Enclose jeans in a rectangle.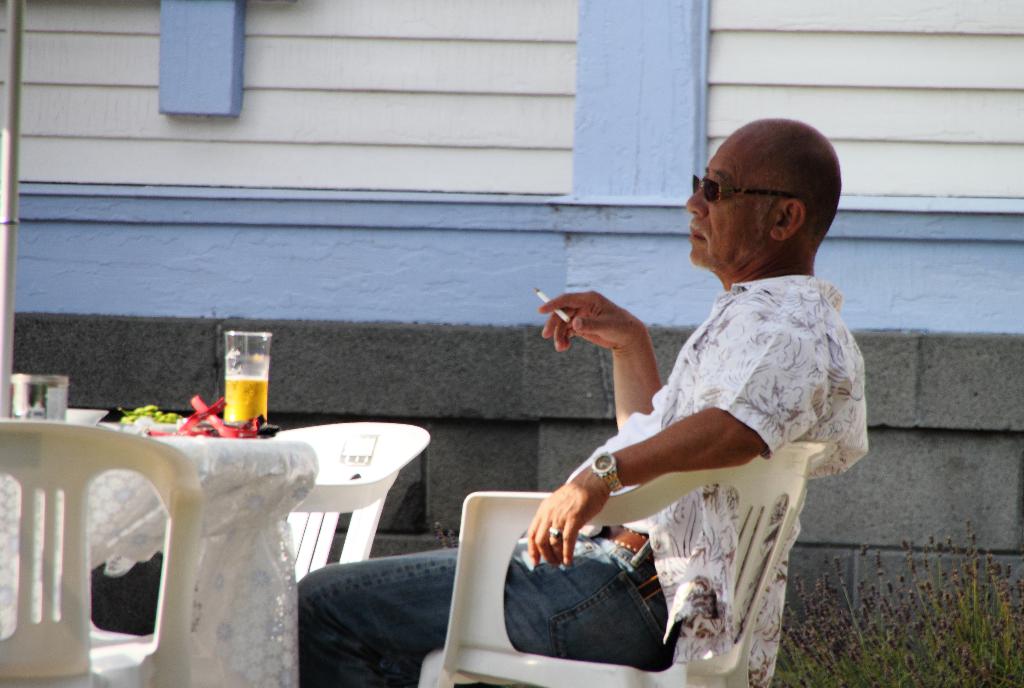
<region>298, 534, 673, 687</region>.
